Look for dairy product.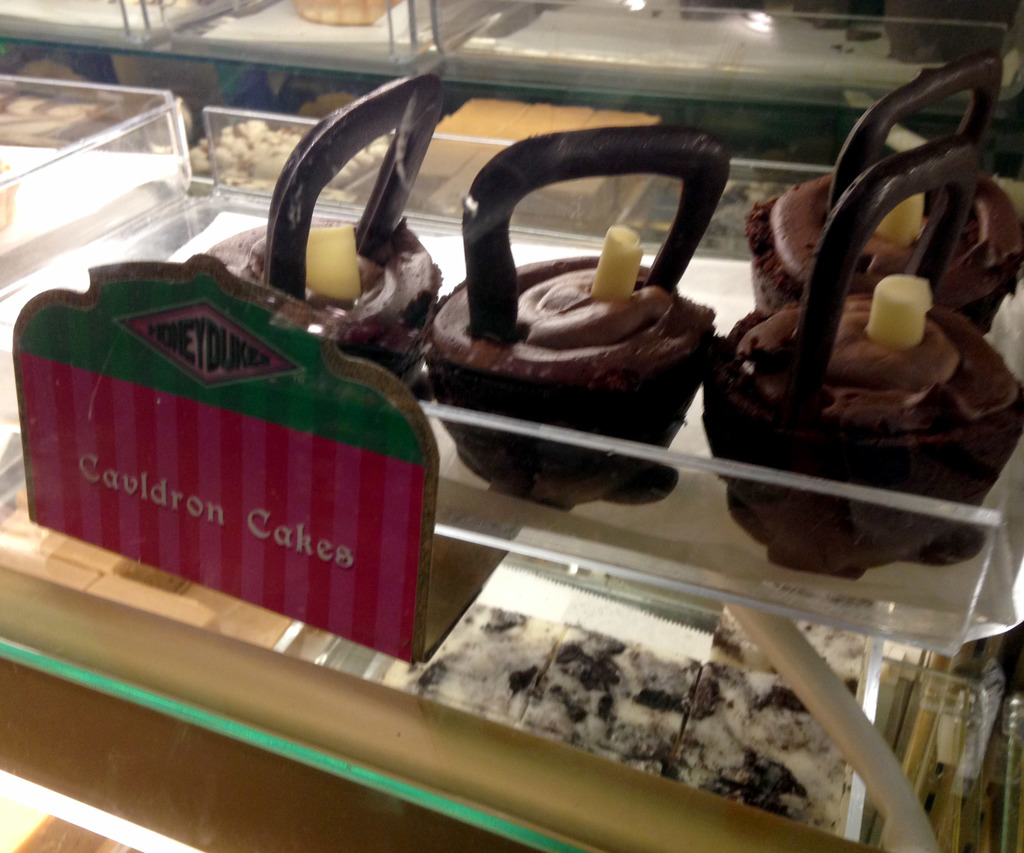
Found: (690,292,1023,579).
